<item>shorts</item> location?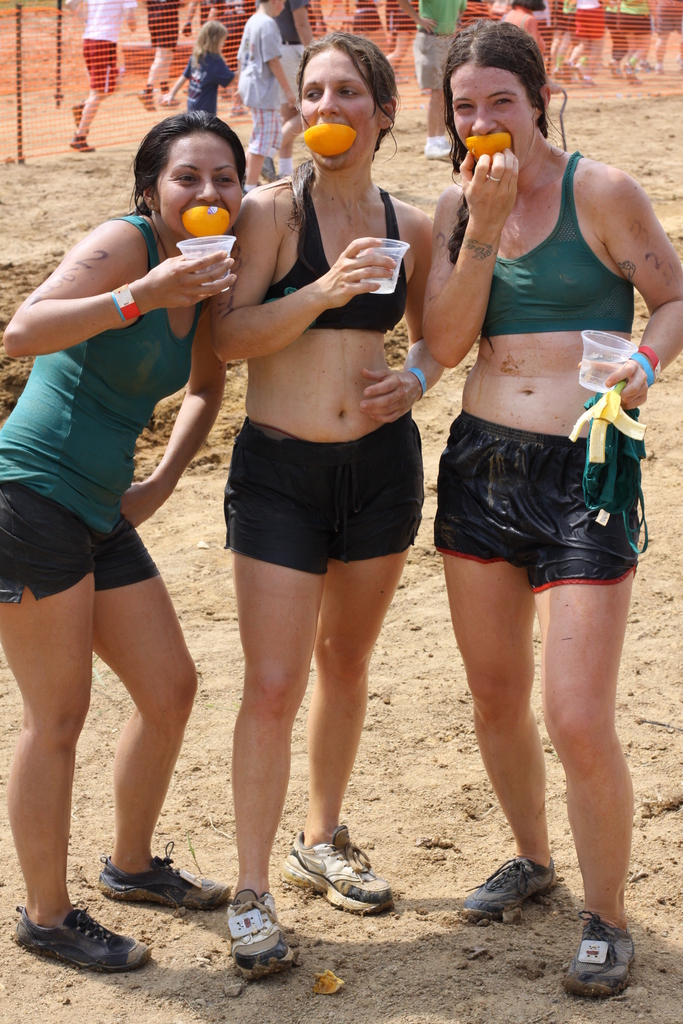
0, 483, 162, 607
